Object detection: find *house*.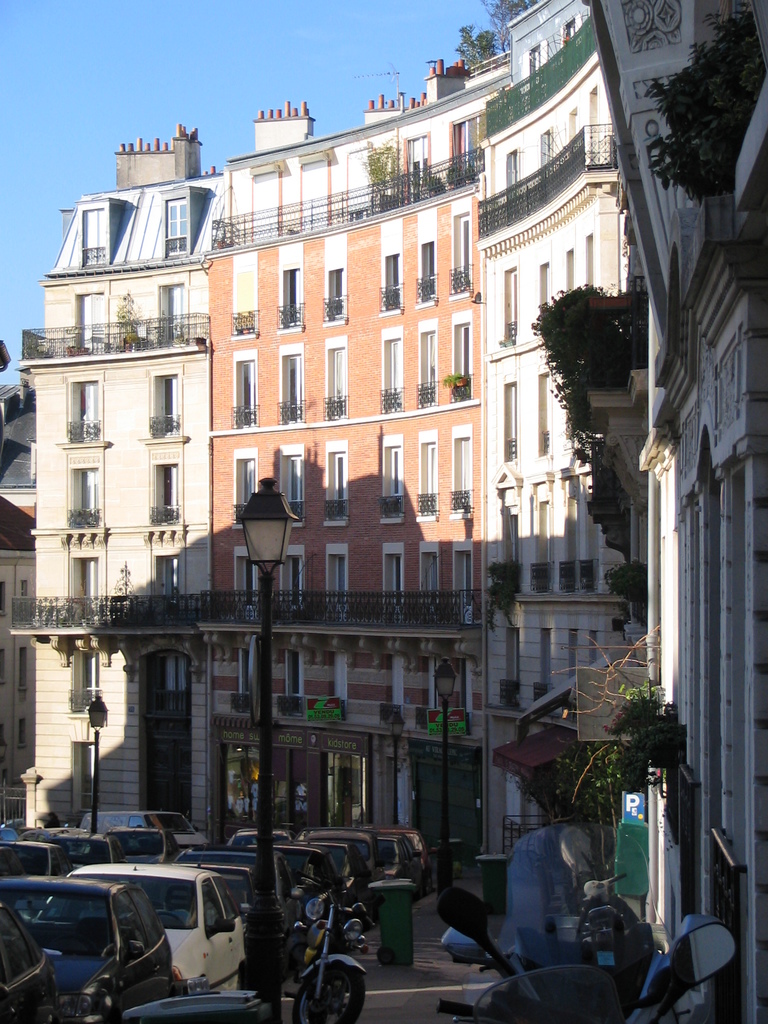
left=464, top=0, right=767, bottom=1023.
